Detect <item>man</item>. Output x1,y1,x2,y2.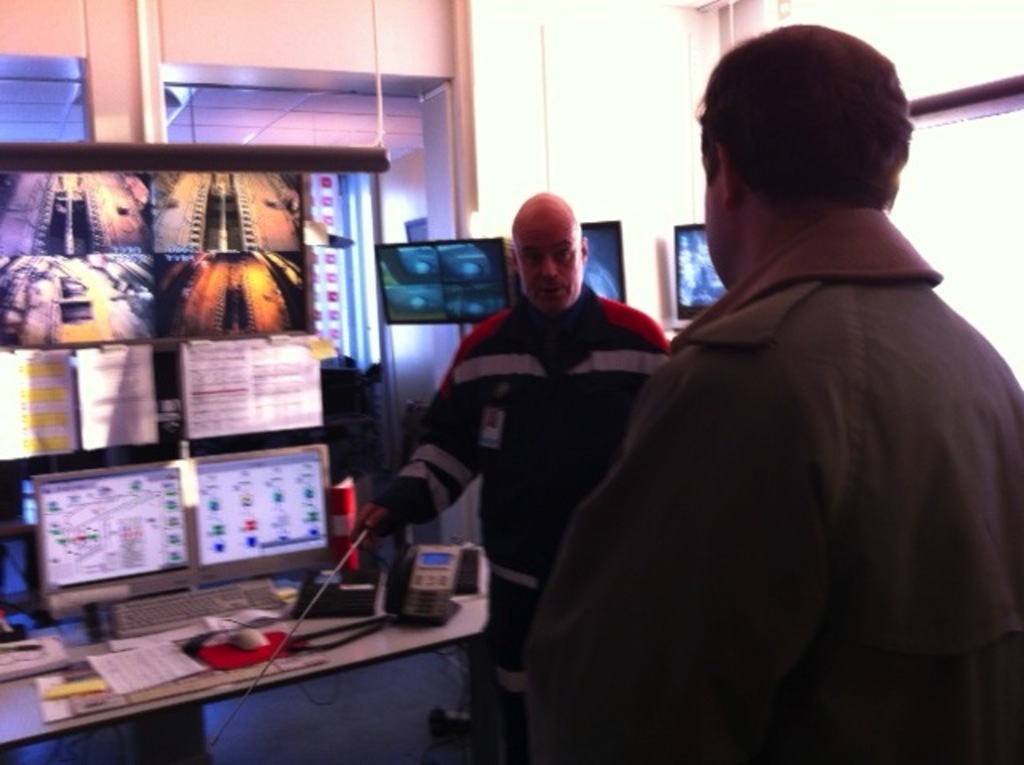
352,192,670,763.
